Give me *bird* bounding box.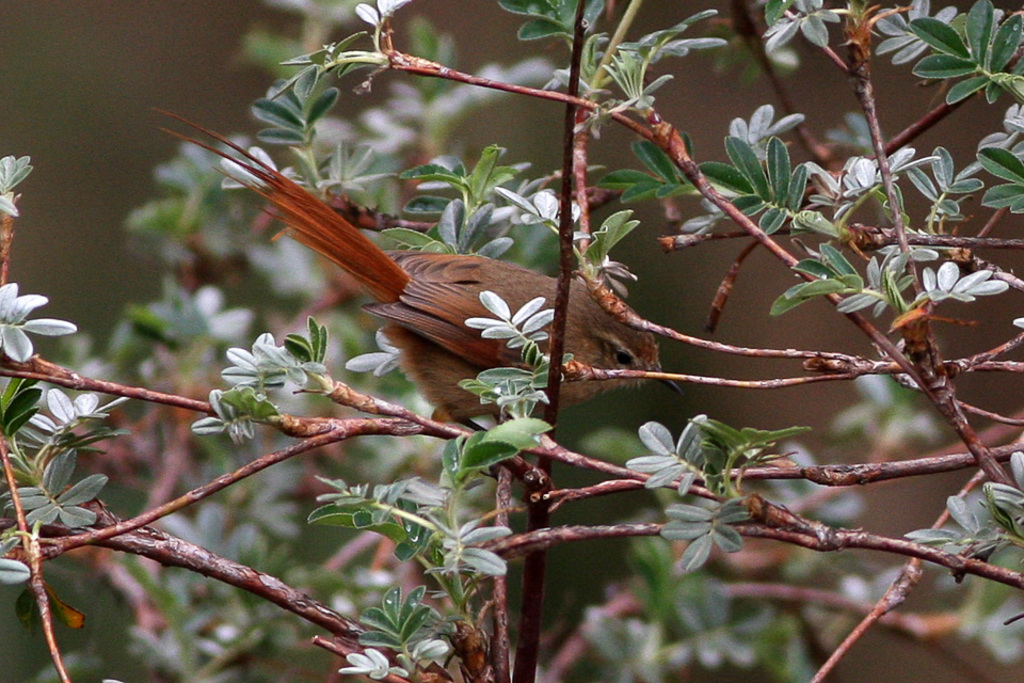
detection(191, 152, 686, 445).
